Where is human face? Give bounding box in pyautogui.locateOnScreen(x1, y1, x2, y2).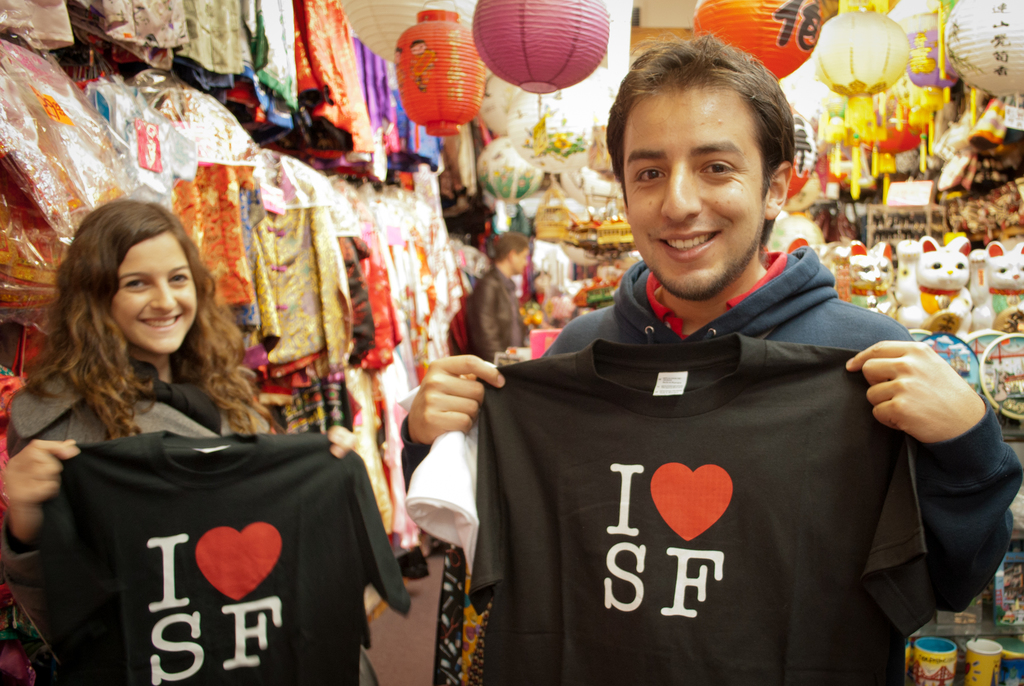
pyautogui.locateOnScreen(513, 247, 531, 279).
